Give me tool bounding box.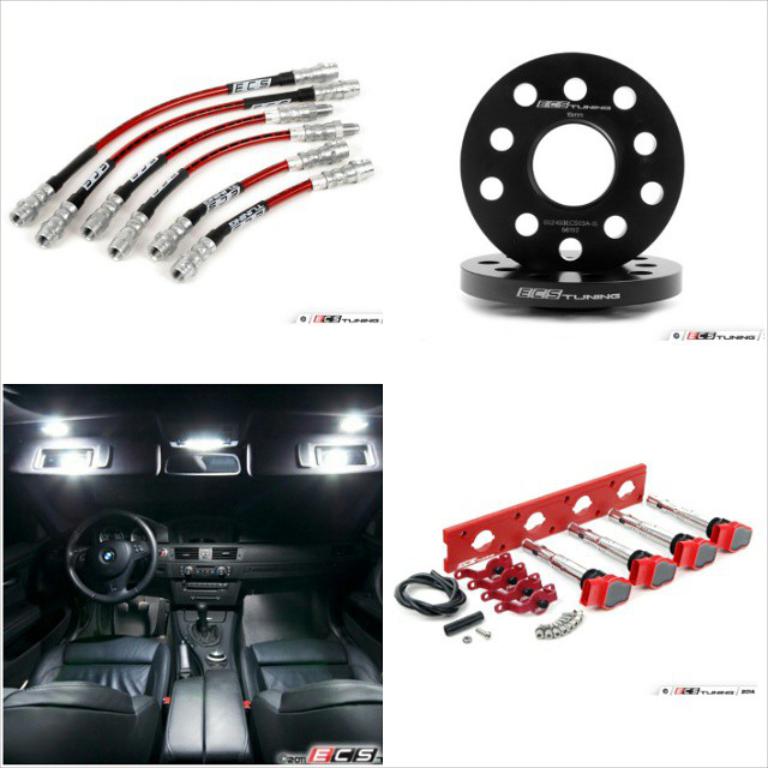
[left=439, top=44, right=707, bottom=334].
